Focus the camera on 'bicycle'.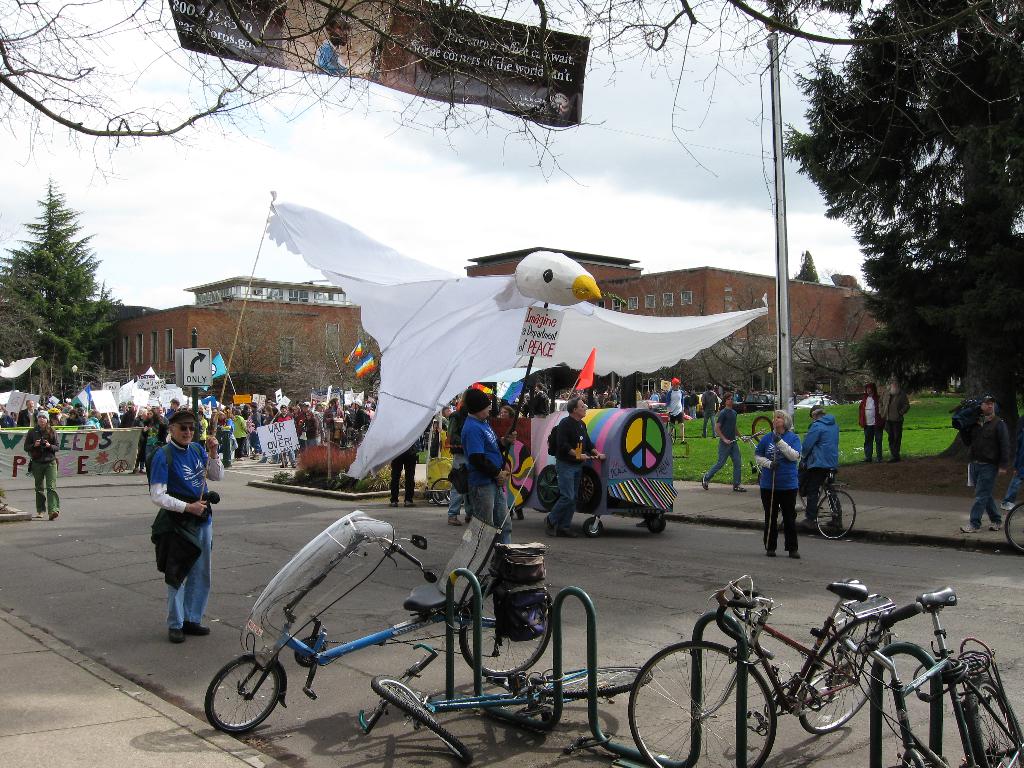
Focus region: {"x1": 626, "y1": 572, "x2": 895, "y2": 767}.
